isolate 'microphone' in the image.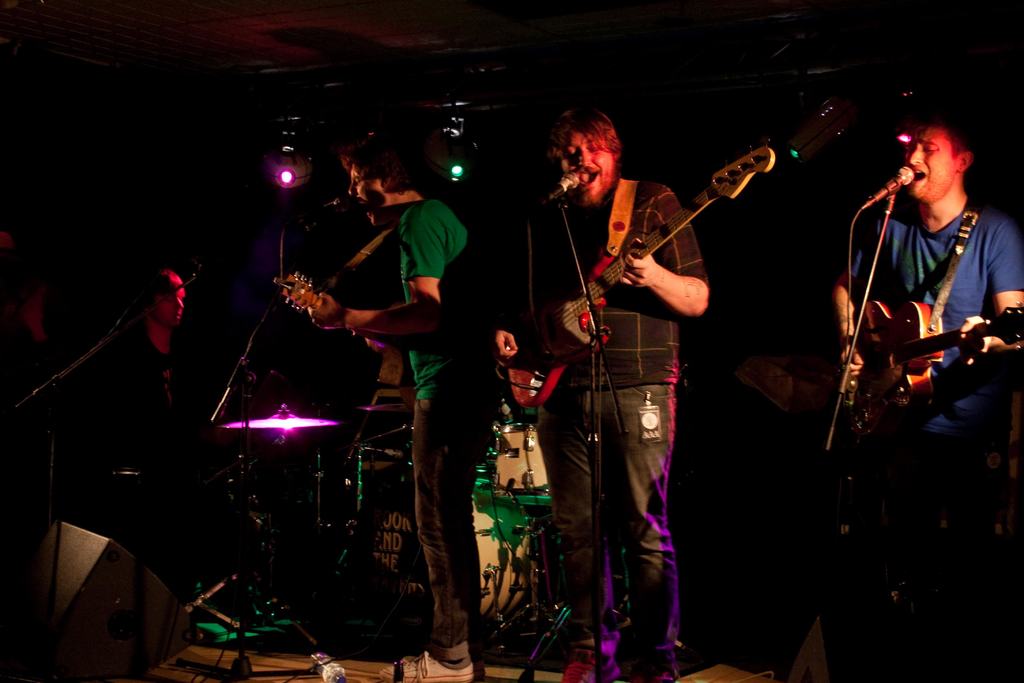
Isolated region: [544,170,582,210].
